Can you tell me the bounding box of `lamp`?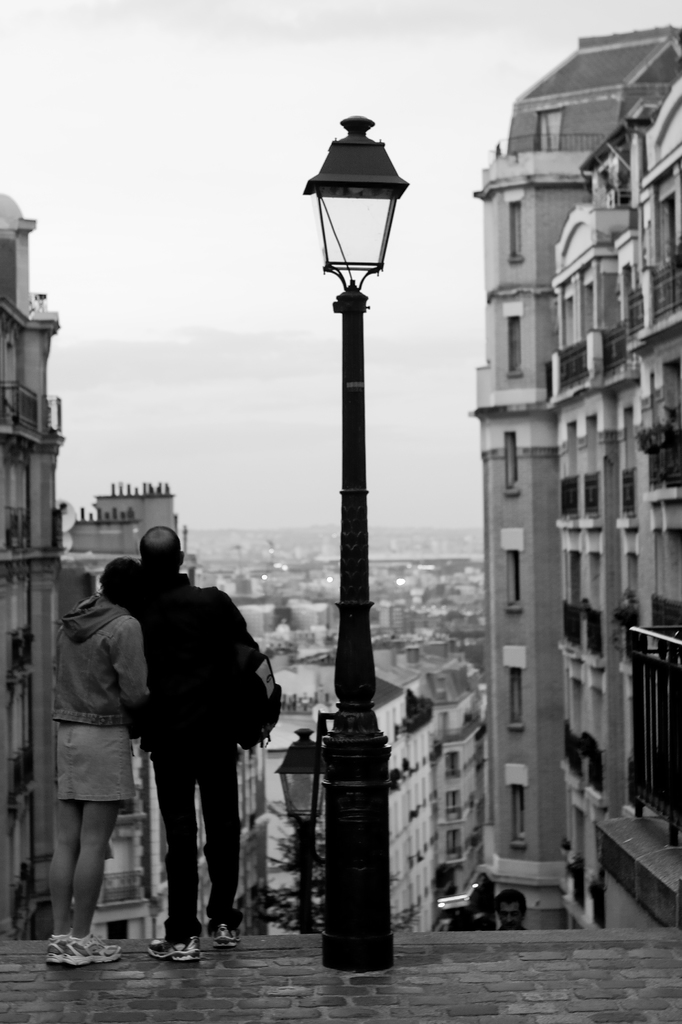
region(272, 724, 331, 824).
